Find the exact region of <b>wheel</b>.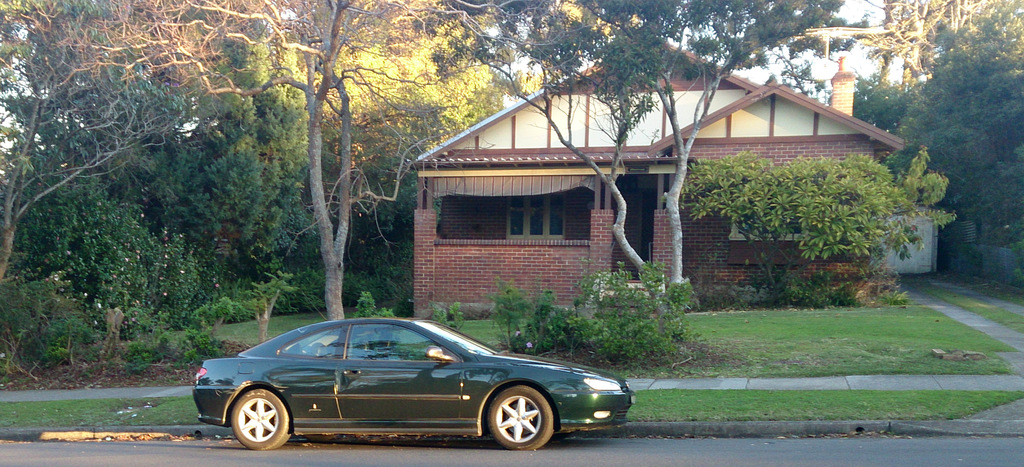
Exact region: [230,391,287,450].
